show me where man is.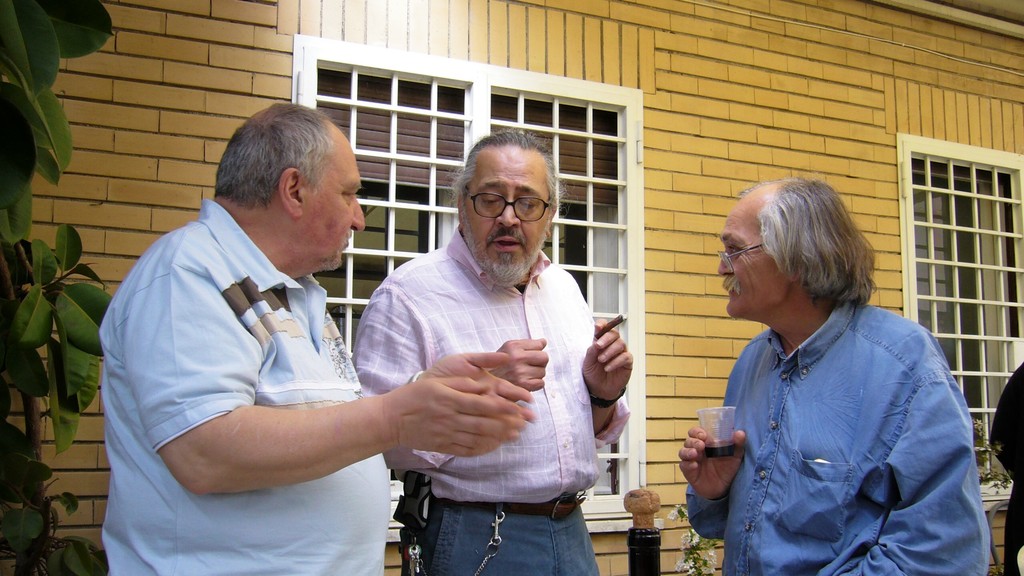
man is at (left=106, top=90, right=491, bottom=570).
